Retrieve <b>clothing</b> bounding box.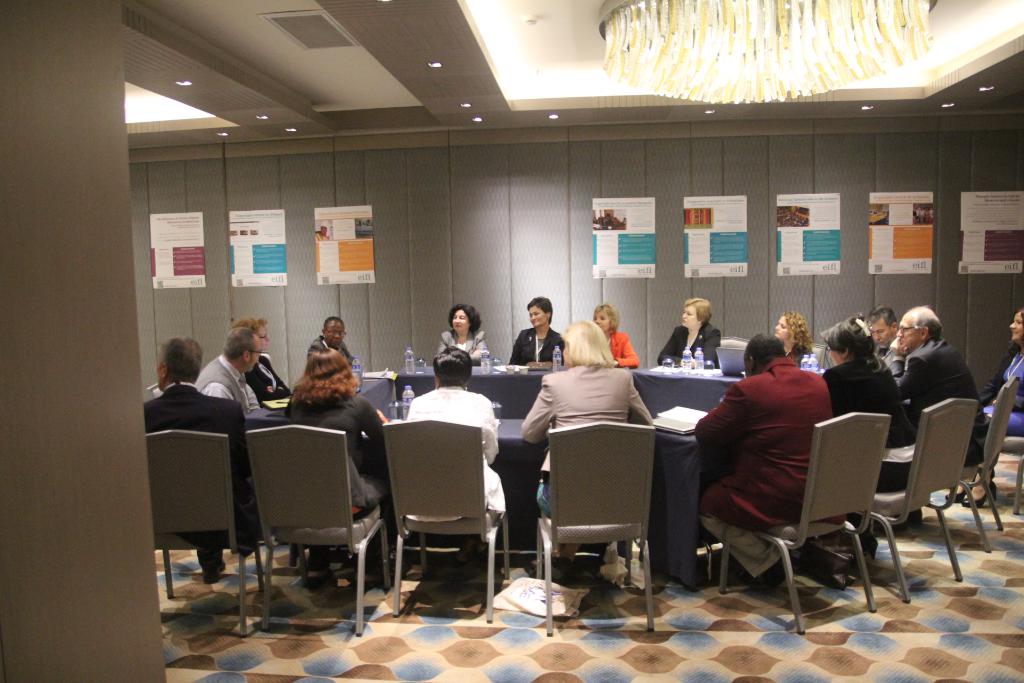
Bounding box: select_region(403, 386, 508, 568).
